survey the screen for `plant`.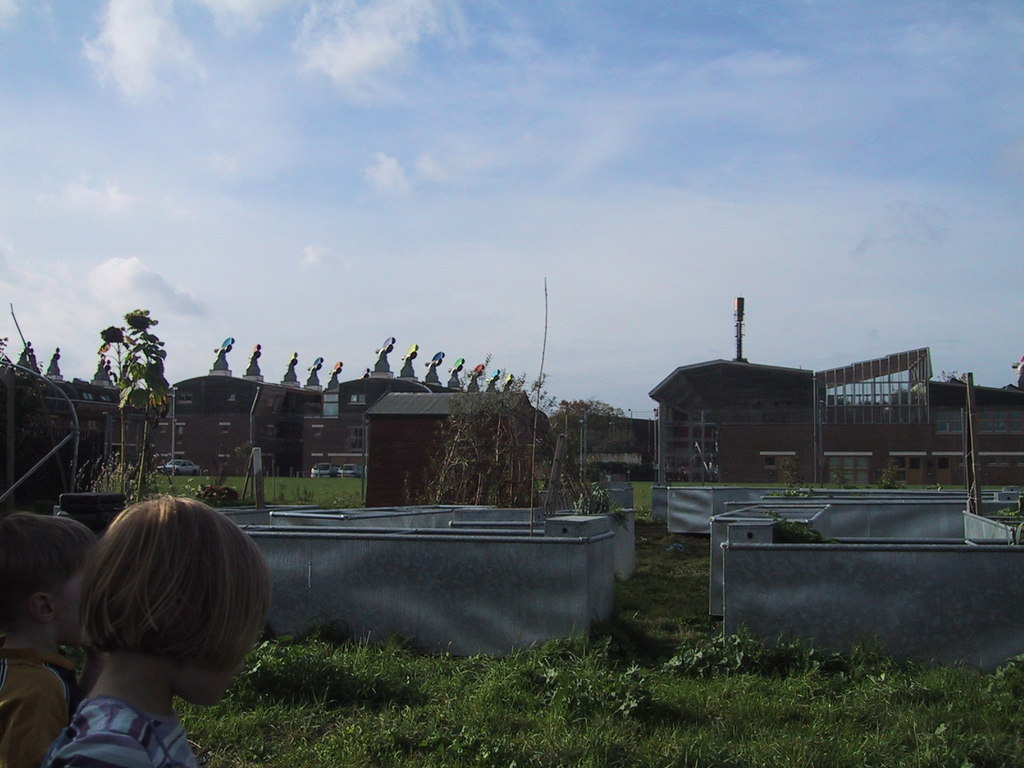
Survey found: rect(157, 467, 193, 496).
